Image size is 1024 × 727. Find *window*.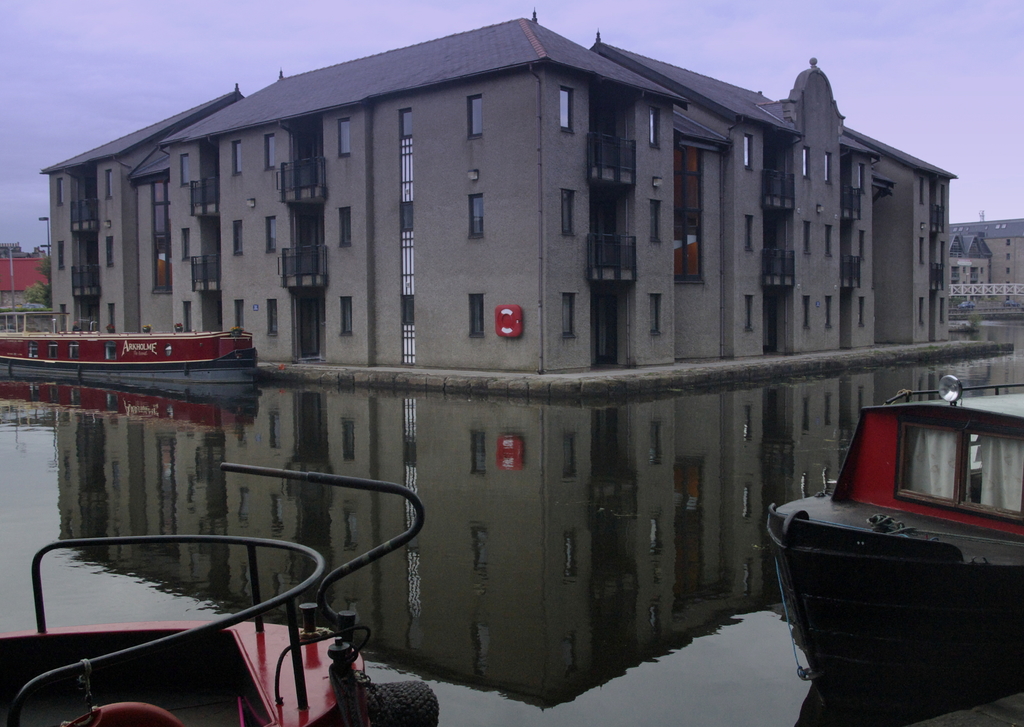
<bbox>563, 291, 577, 335</bbox>.
